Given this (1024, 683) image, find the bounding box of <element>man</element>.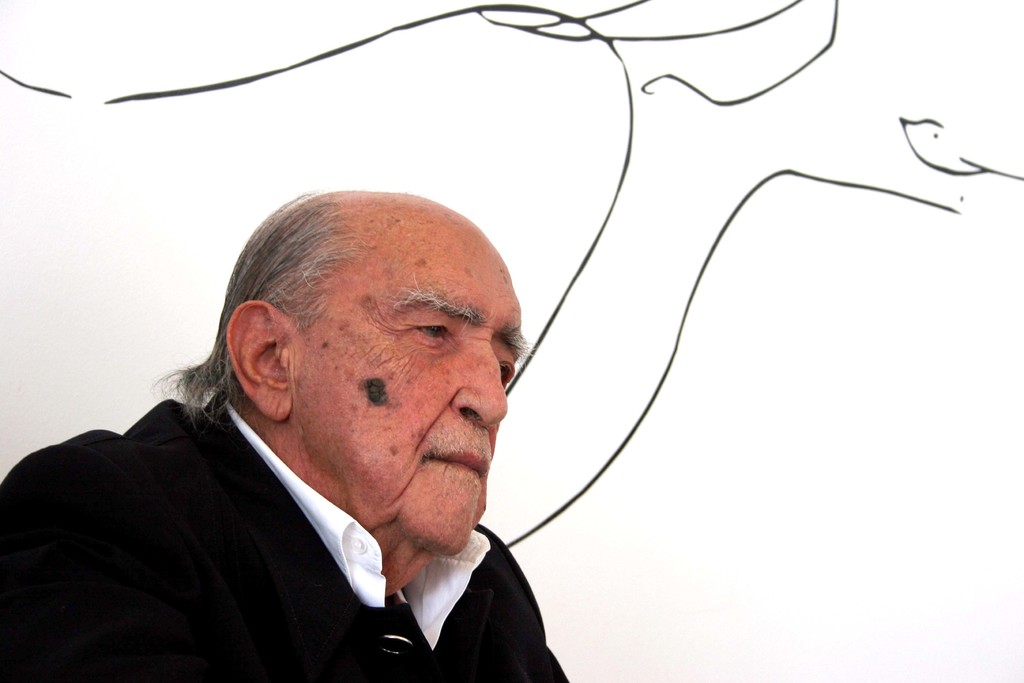
pyautogui.locateOnScreen(0, 188, 577, 682).
